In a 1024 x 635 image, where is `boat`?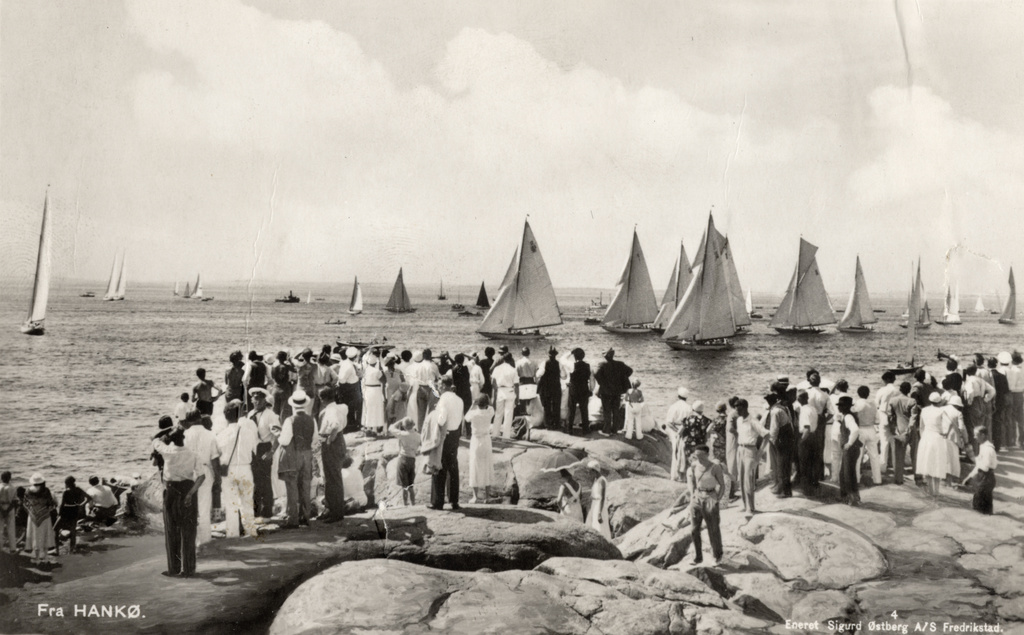
pyautogui.locateOnScreen(18, 190, 52, 337).
